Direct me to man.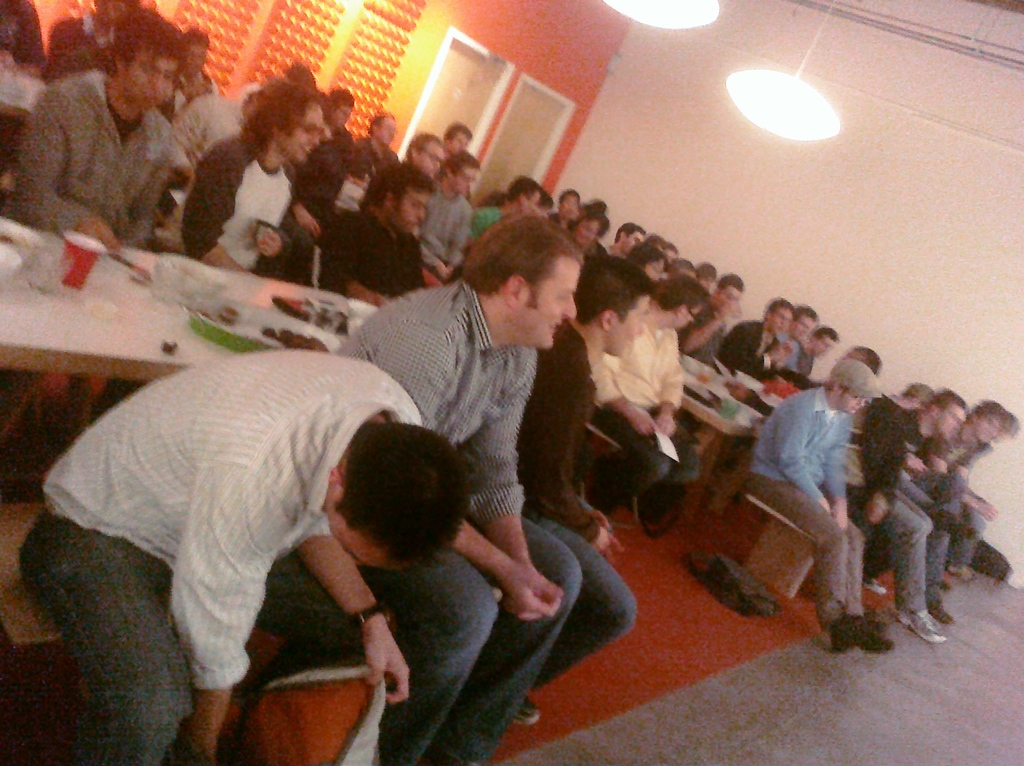
Direction: <box>516,252,664,727</box>.
